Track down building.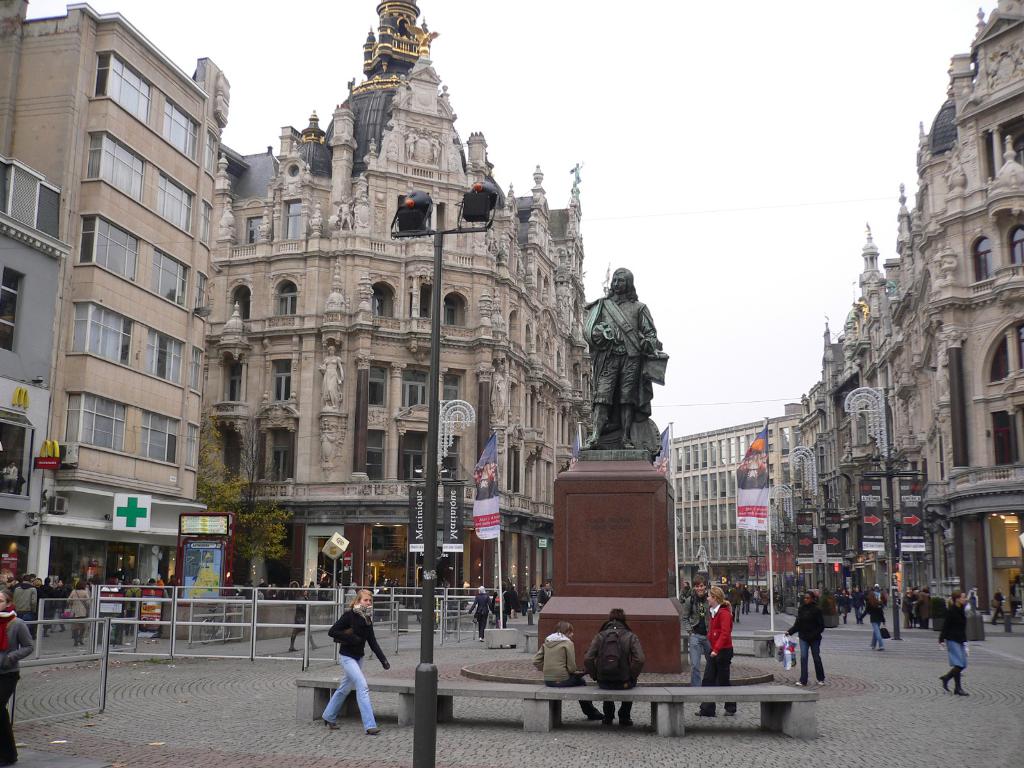
Tracked to 202:0:591:611.
